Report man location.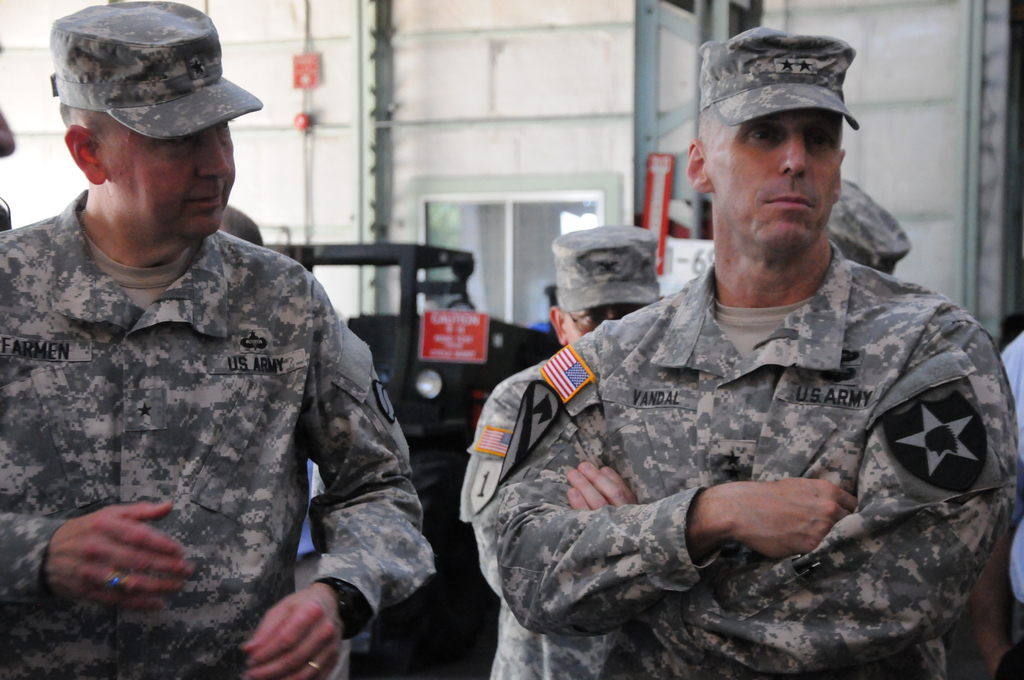
Report: left=496, top=22, right=1013, bottom=679.
